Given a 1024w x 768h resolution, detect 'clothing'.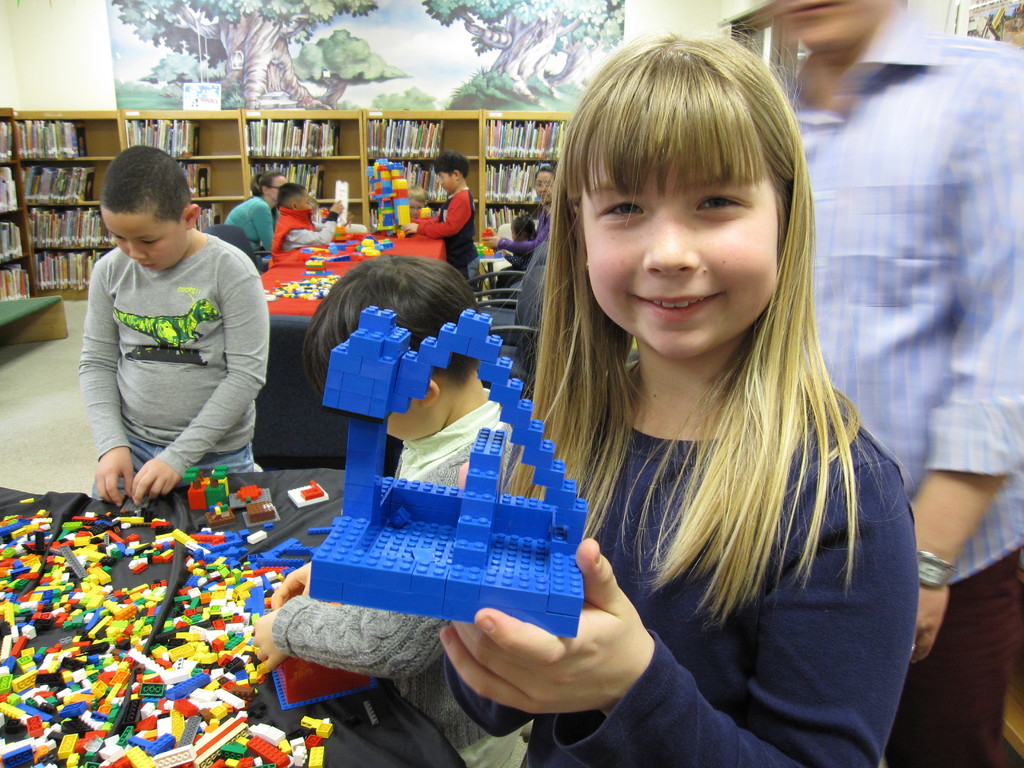
crop(445, 397, 919, 767).
